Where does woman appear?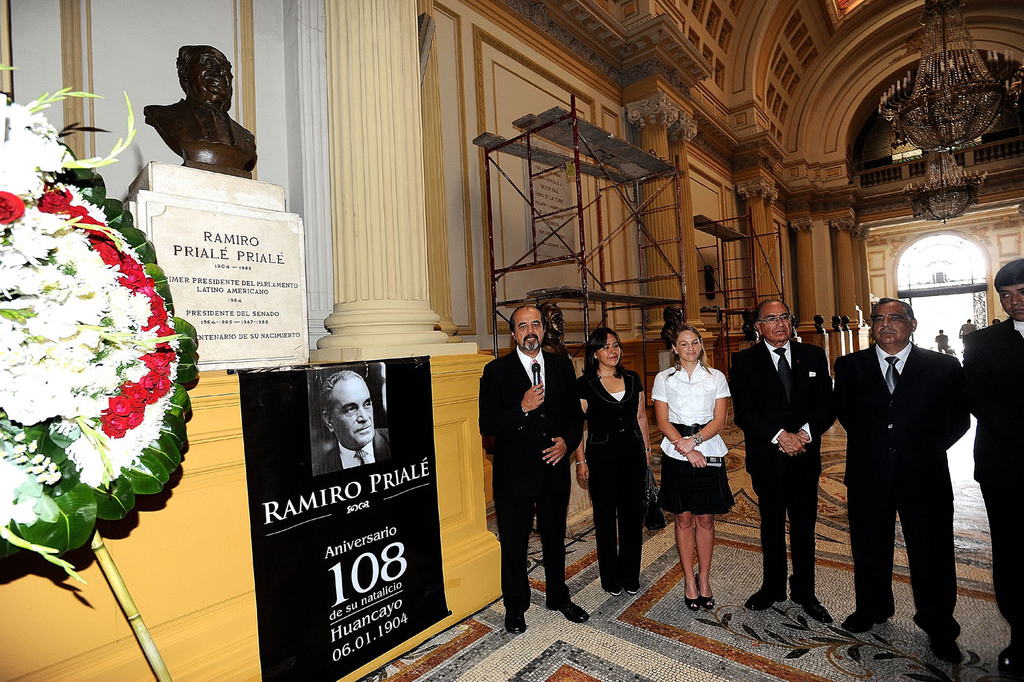
Appears at [left=666, top=328, right=751, bottom=611].
